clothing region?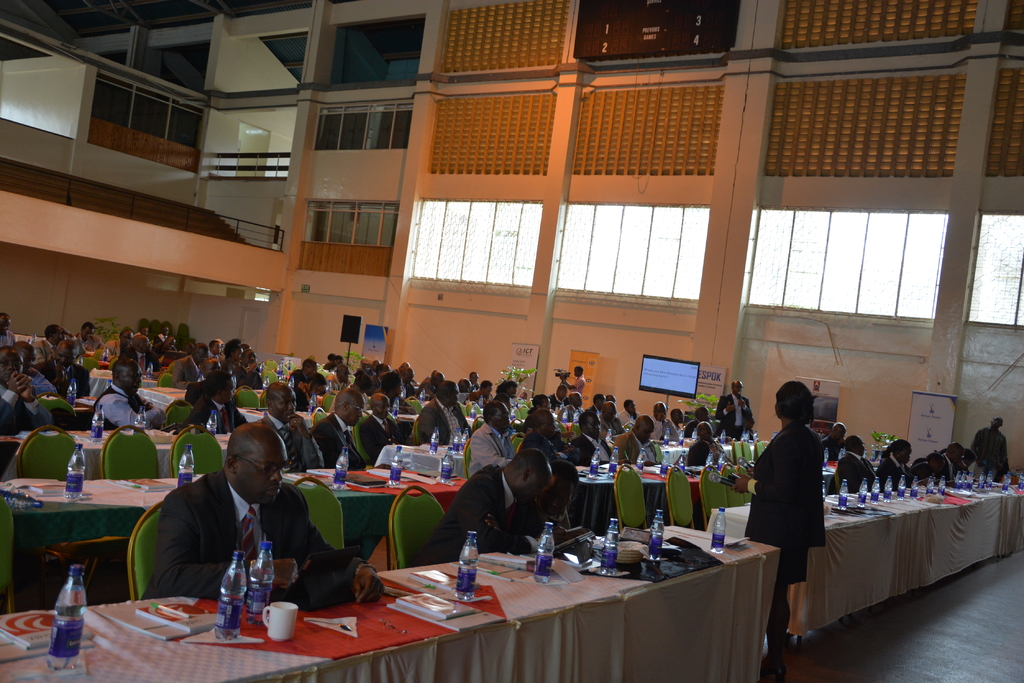
(327,374,351,390)
